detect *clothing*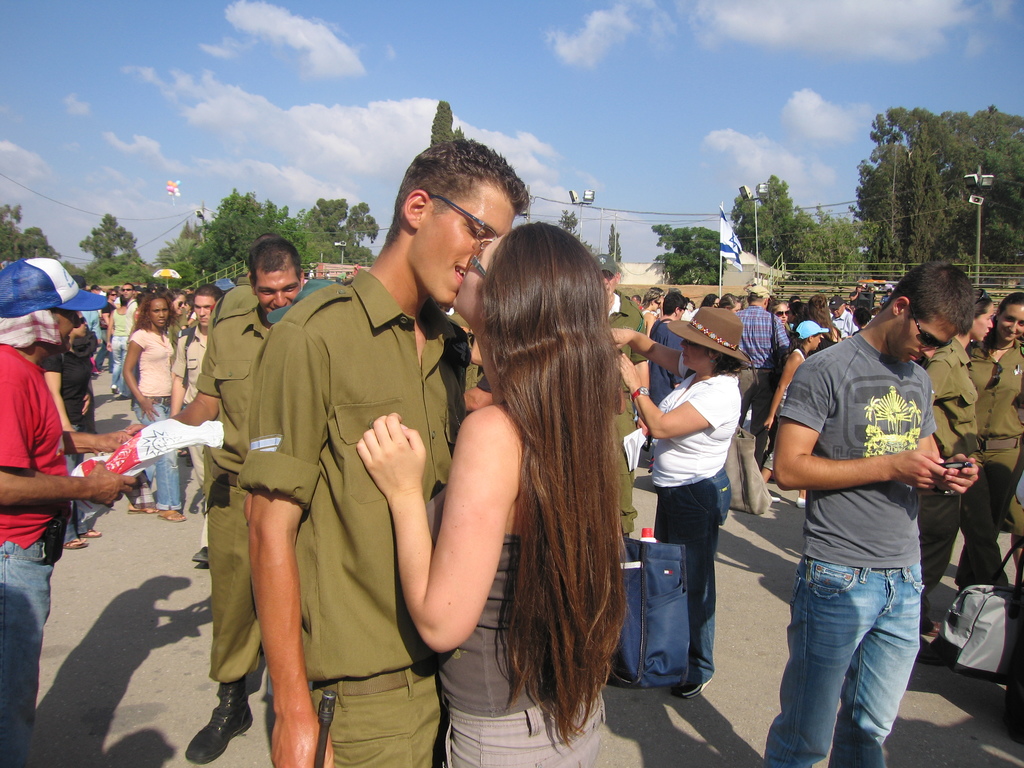
bbox=[217, 277, 259, 318]
